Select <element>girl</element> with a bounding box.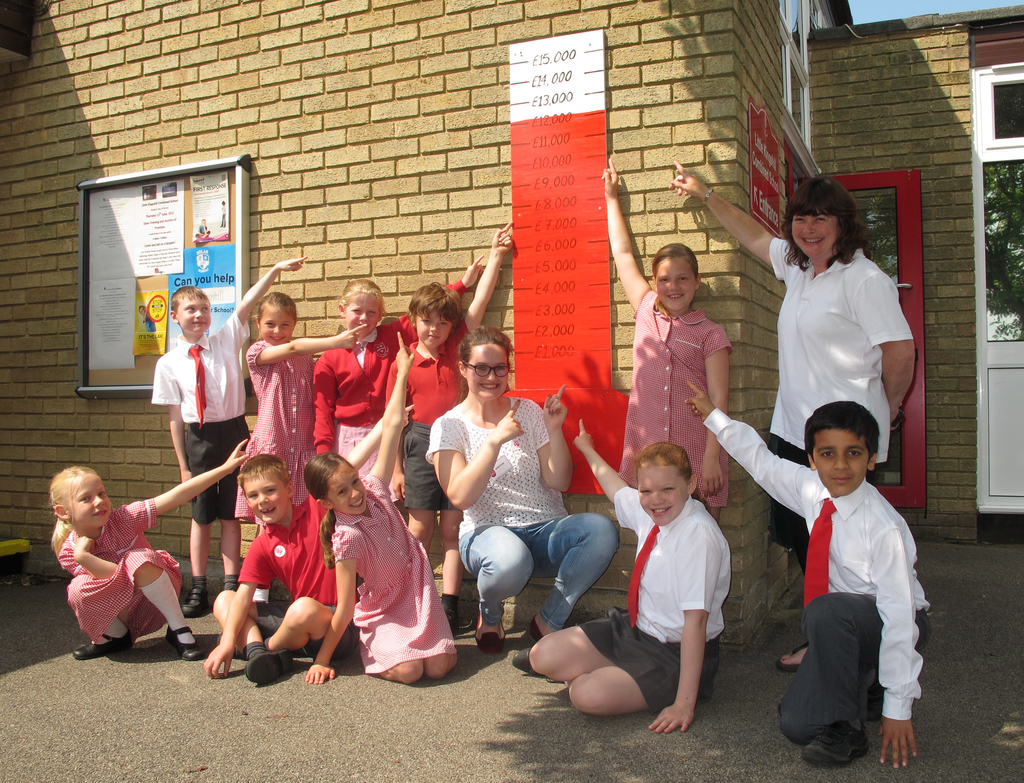
316 257 479 497.
